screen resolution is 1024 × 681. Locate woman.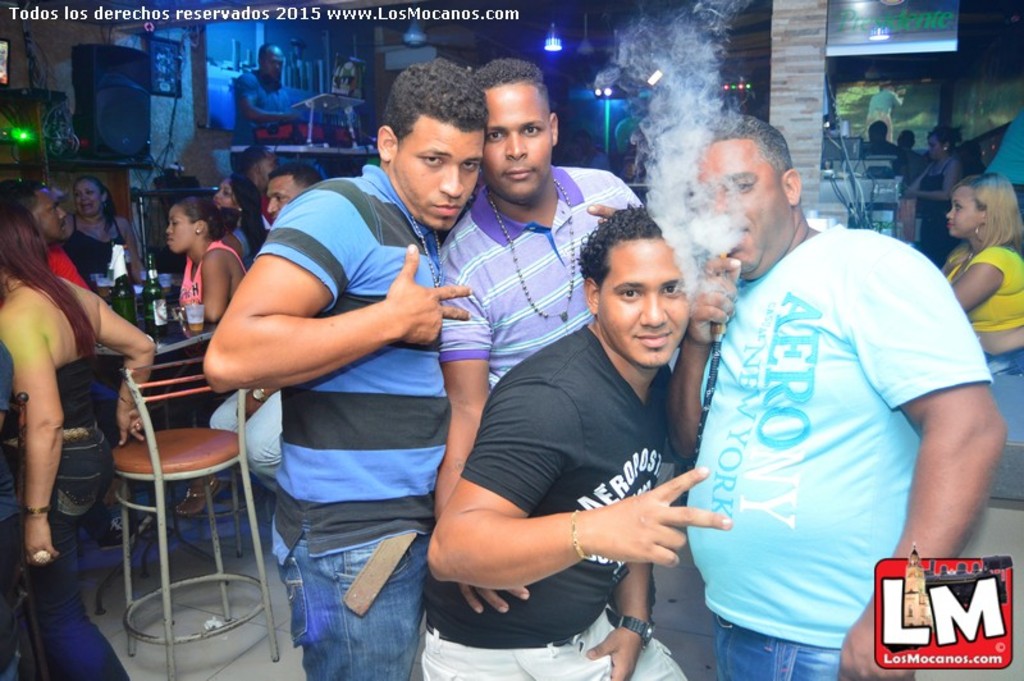
(934, 174, 1023, 384).
